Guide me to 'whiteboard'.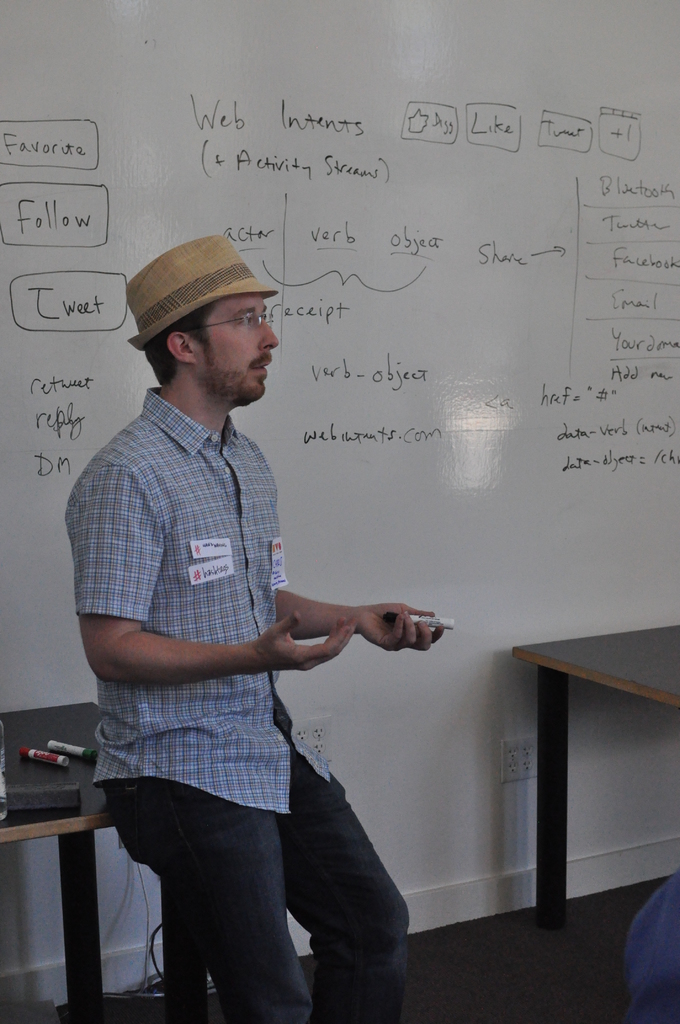
Guidance: detection(0, 0, 679, 1023).
